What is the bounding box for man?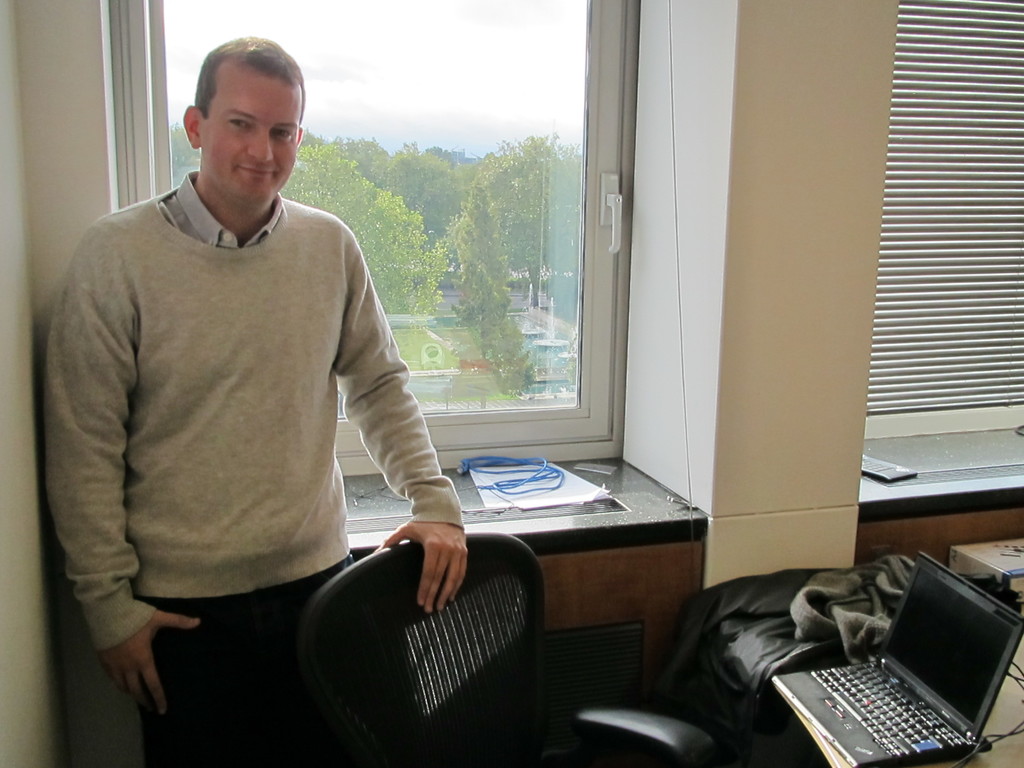
(left=49, top=39, right=545, bottom=755).
